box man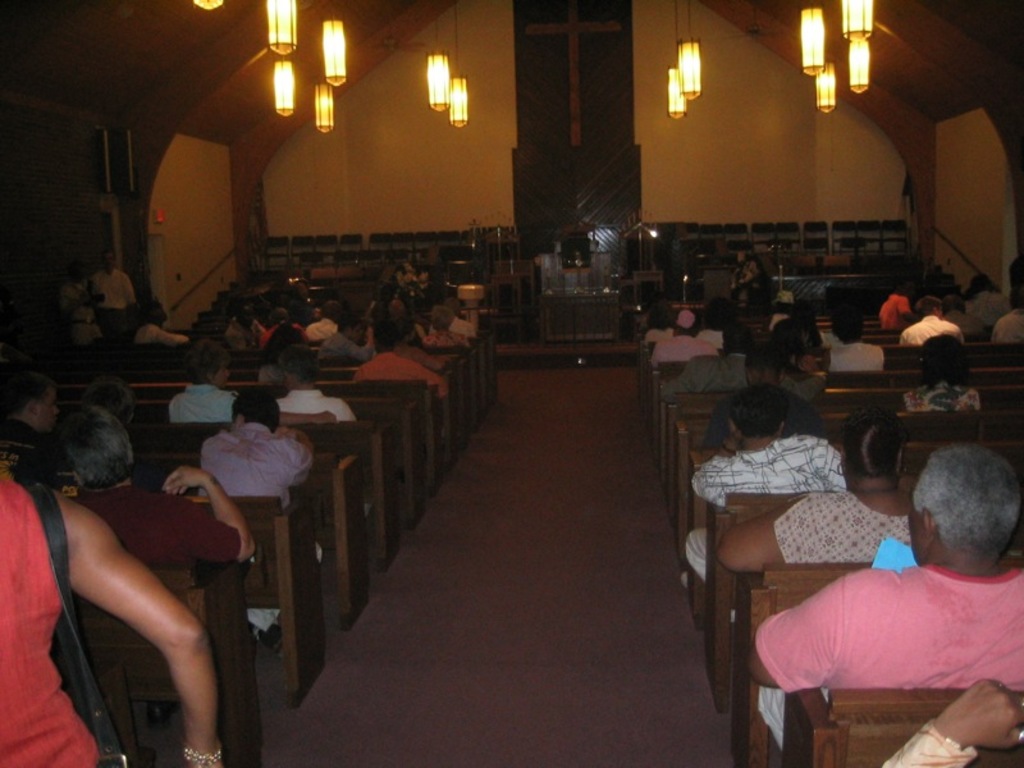
[x1=681, y1=387, x2=846, y2=570]
